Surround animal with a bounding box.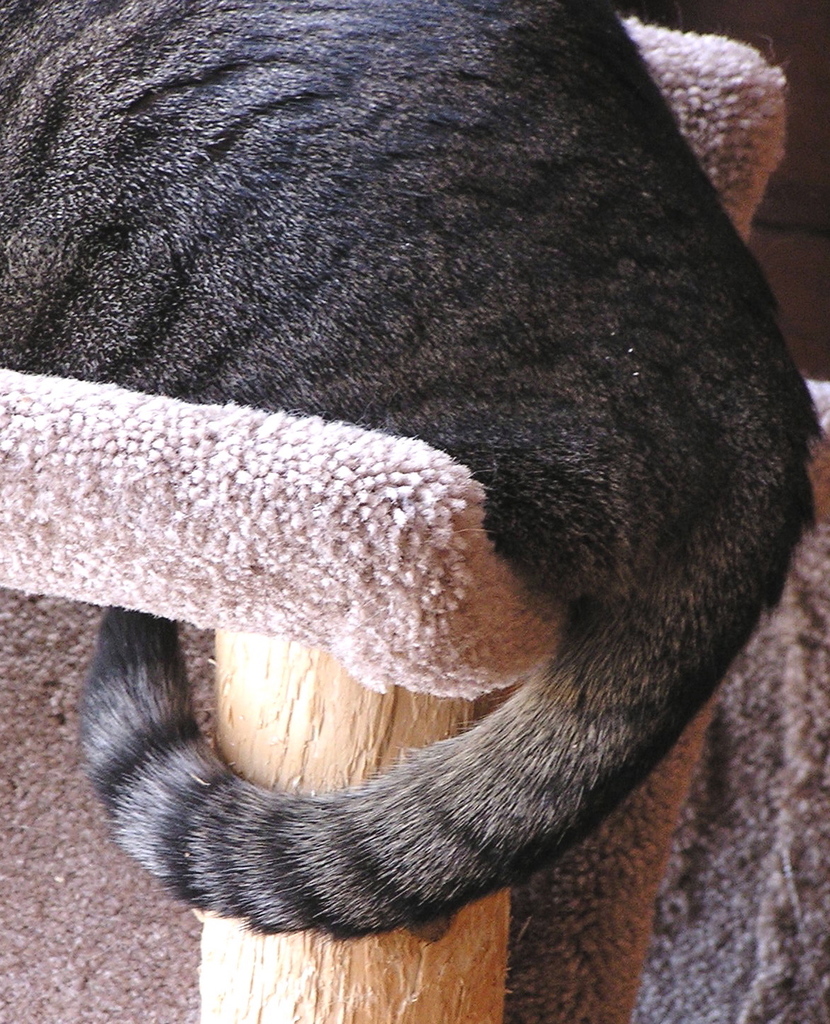
<region>0, 0, 824, 943</region>.
